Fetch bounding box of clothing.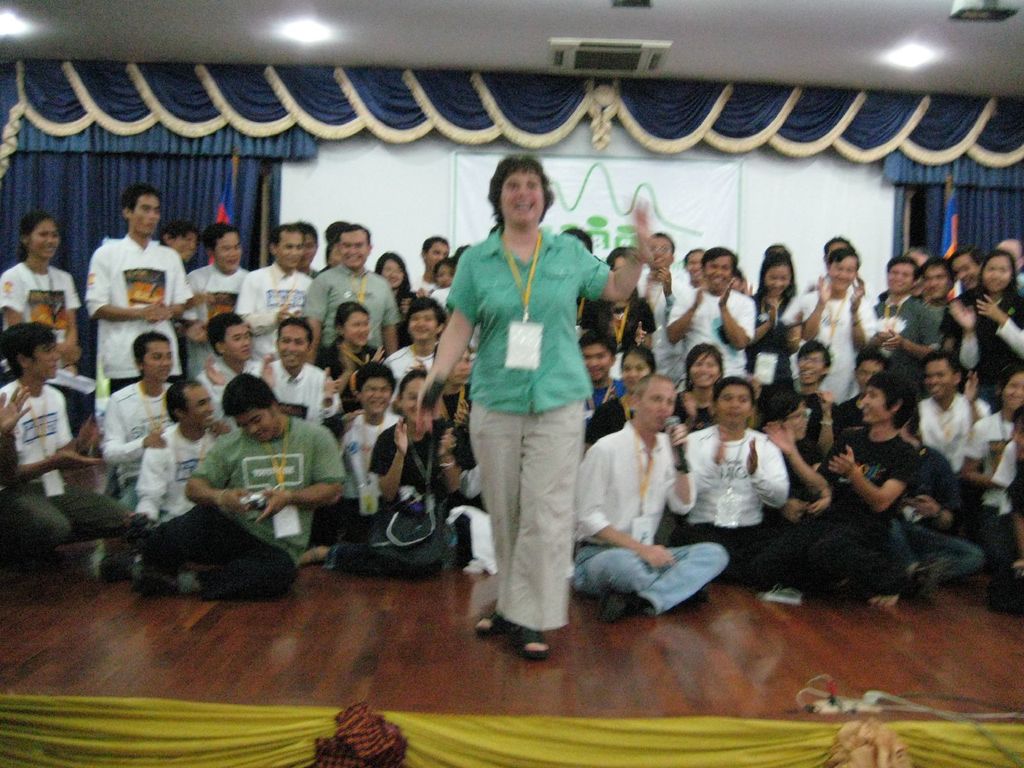
Bbox: [x1=137, y1=422, x2=215, y2=514].
